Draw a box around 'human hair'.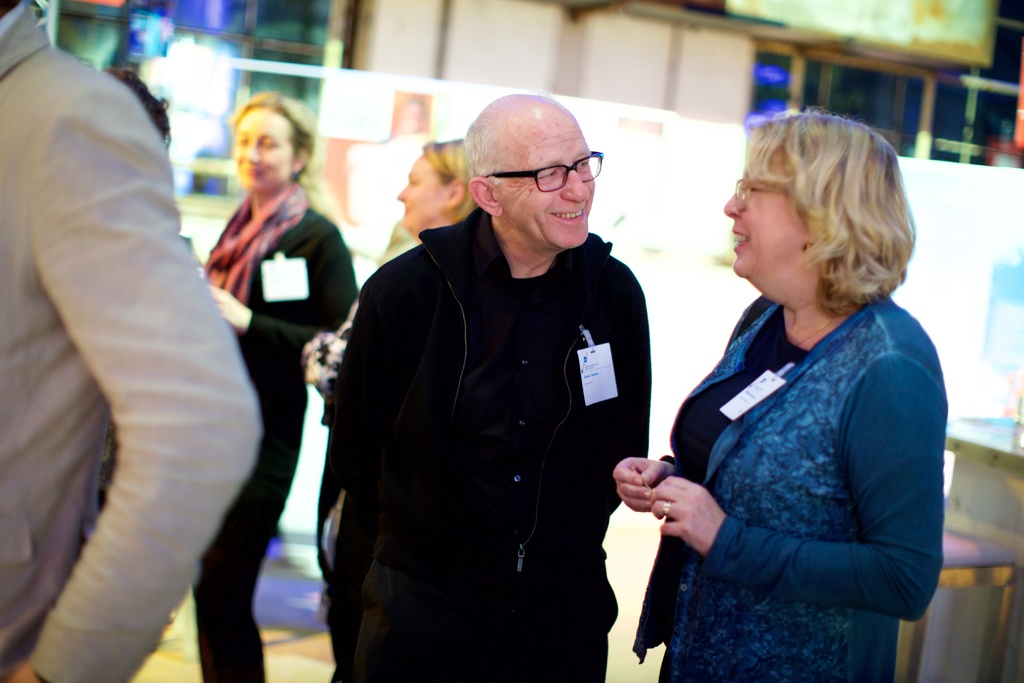
crop(96, 65, 173, 151).
